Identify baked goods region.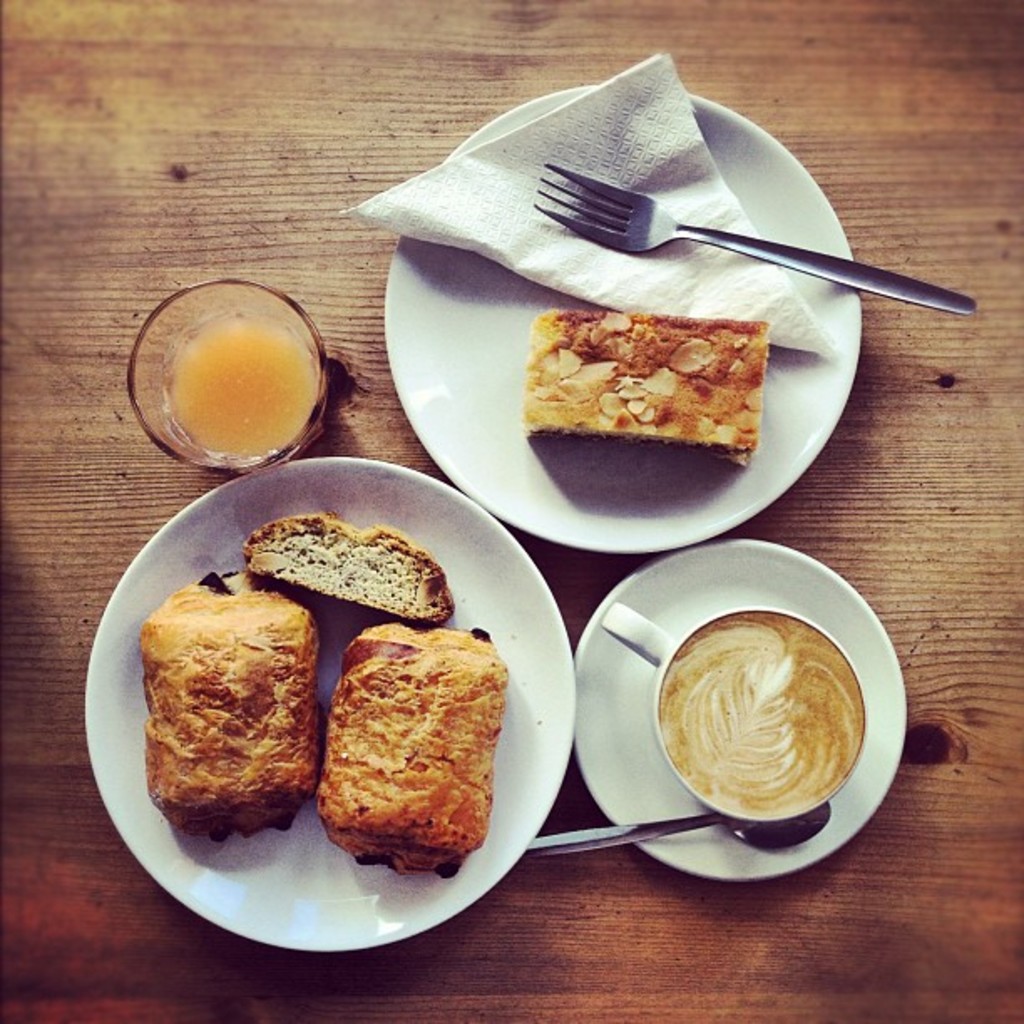
Region: left=241, top=509, right=453, bottom=624.
